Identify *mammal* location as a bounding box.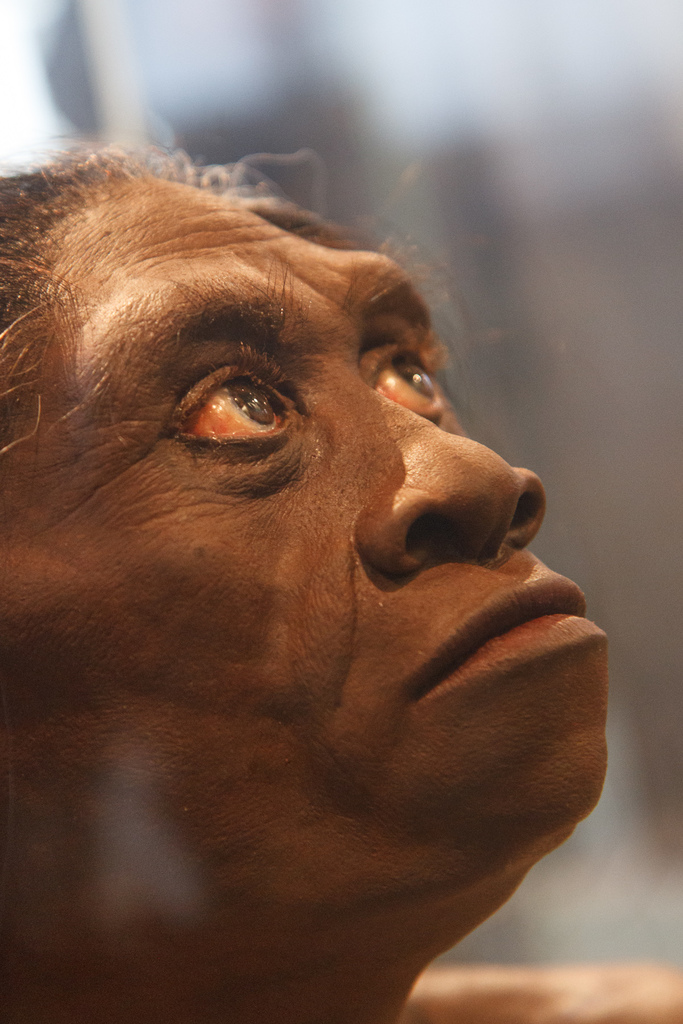
l=0, t=81, r=639, b=1023.
